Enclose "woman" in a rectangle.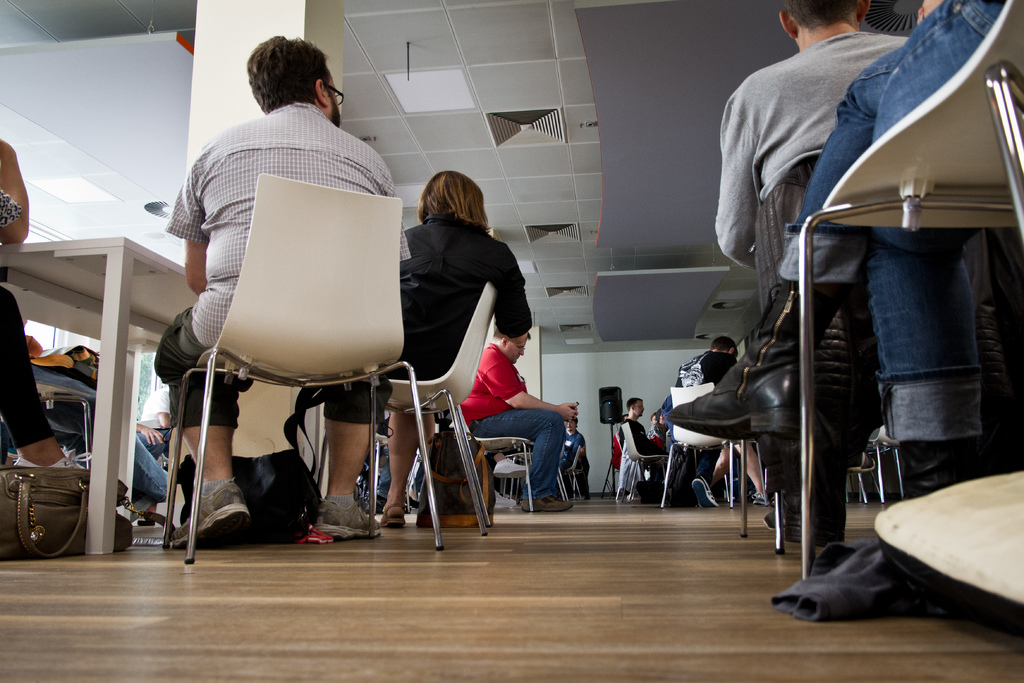
x1=55, y1=339, x2=170, y2=499.
